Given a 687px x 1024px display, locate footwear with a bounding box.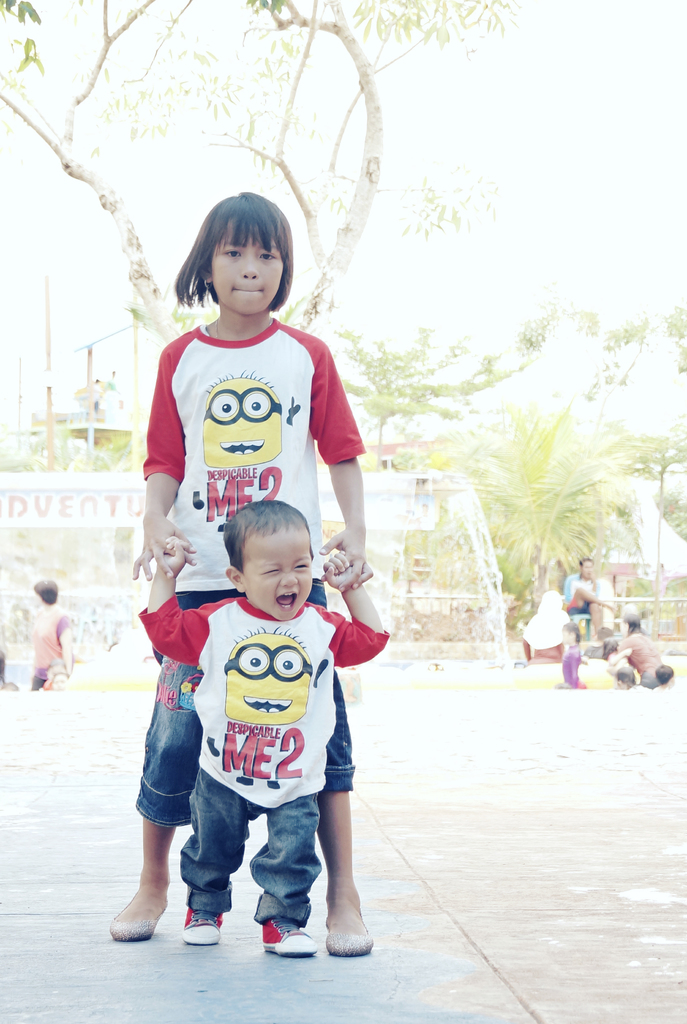
Located: detection(104, 893, 168, 944).
